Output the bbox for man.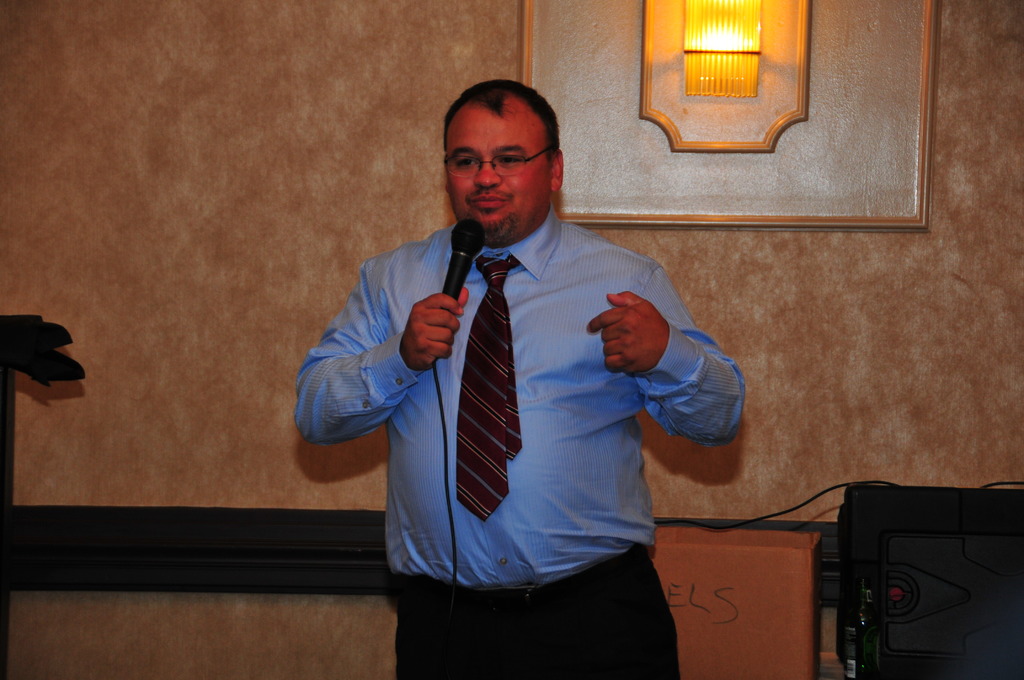
<bbox>294, 78, 749, 679</bbox>.
